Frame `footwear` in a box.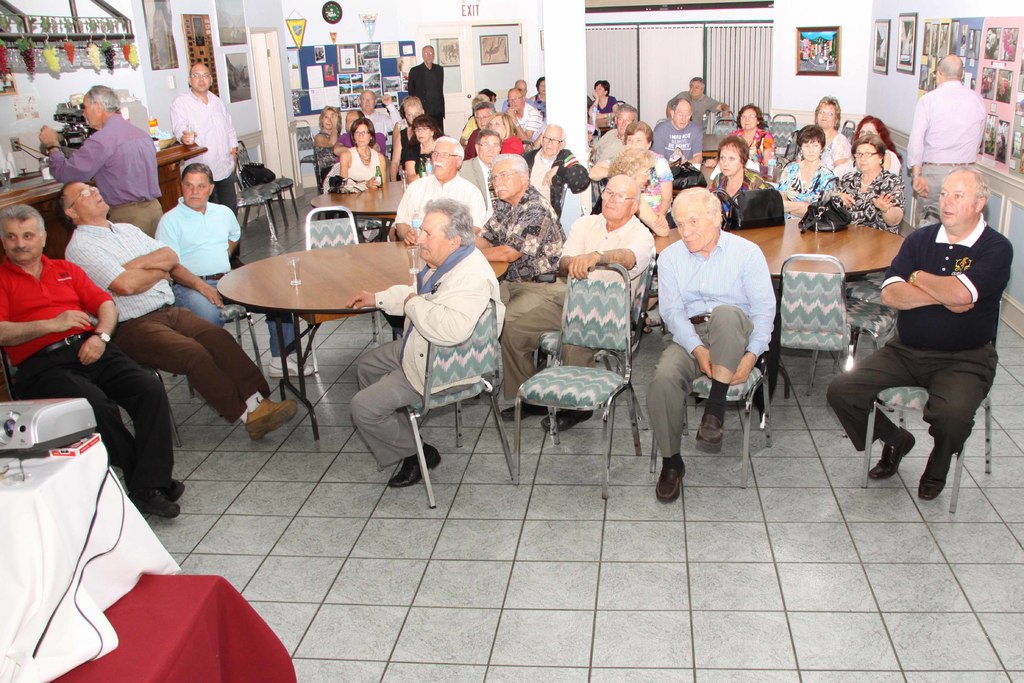
crop(244, 397, 291, 429).
